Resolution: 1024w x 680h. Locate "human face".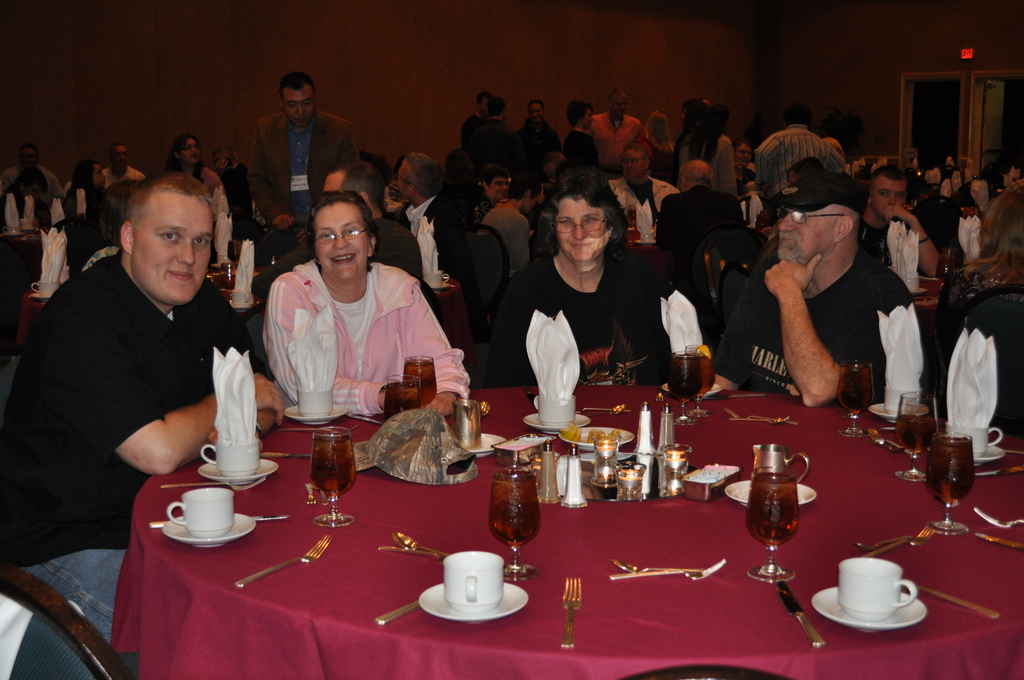
[131,191,215,303].
